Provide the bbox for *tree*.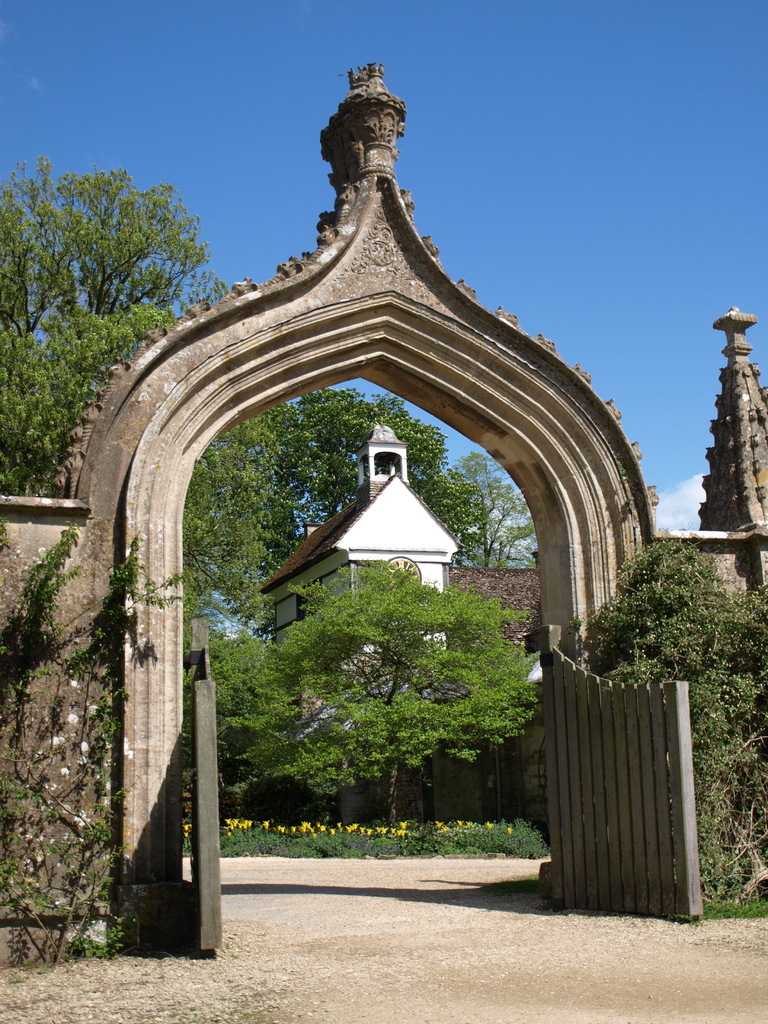
region(257, 388, 484, 579).
